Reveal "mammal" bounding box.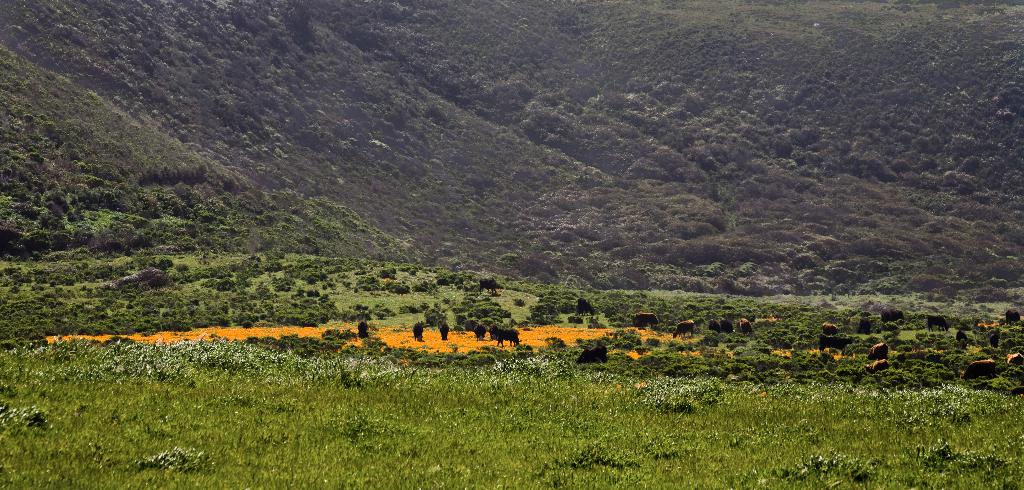
Revealed: 879/307/903/325.
